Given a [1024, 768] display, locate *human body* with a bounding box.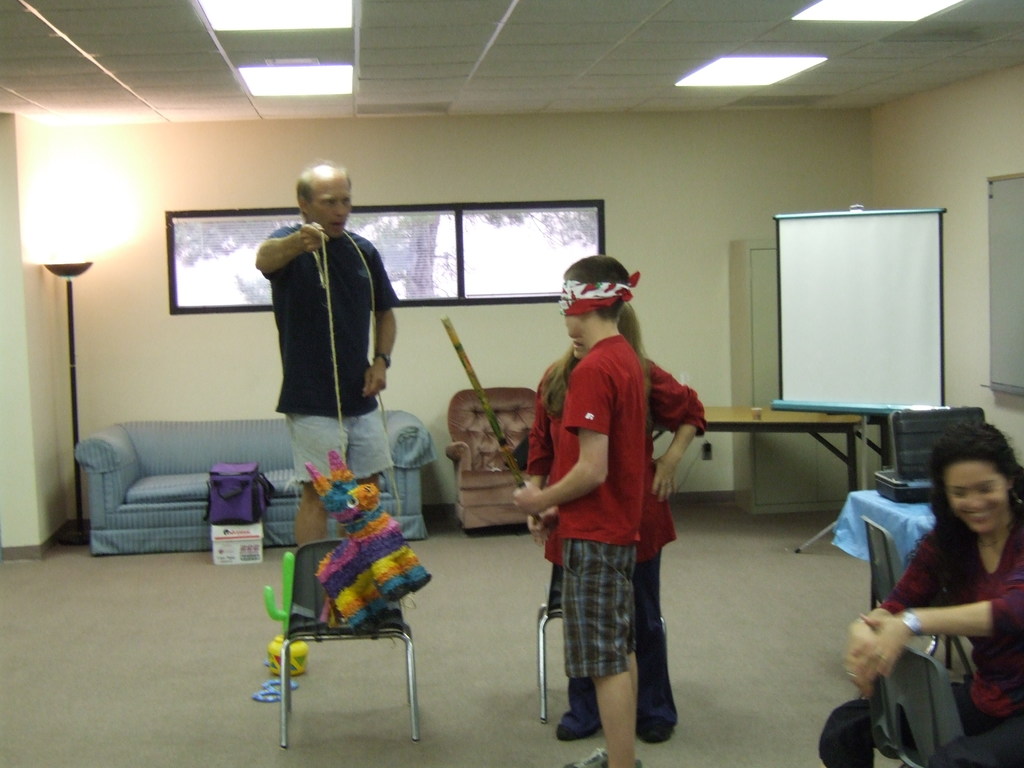
Located: Rect(845, 412, 1018, 766).
